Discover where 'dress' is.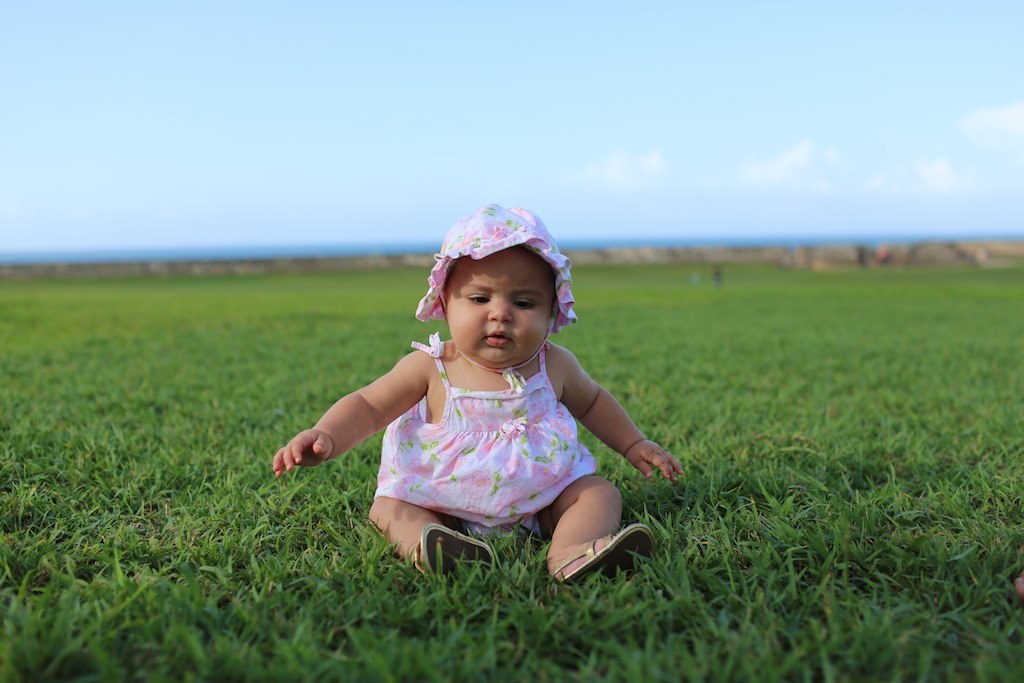
Discovered at pyautogui.locateOnScreen(368, 331, 596, 526).
